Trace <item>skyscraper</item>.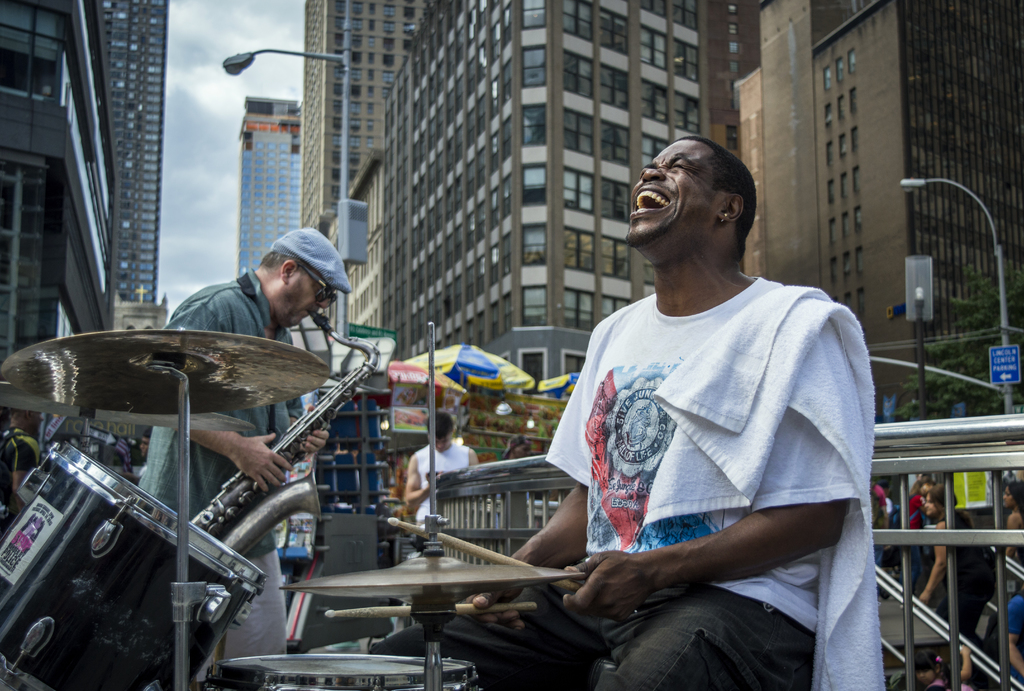
Traced to (370,0,707,402).
